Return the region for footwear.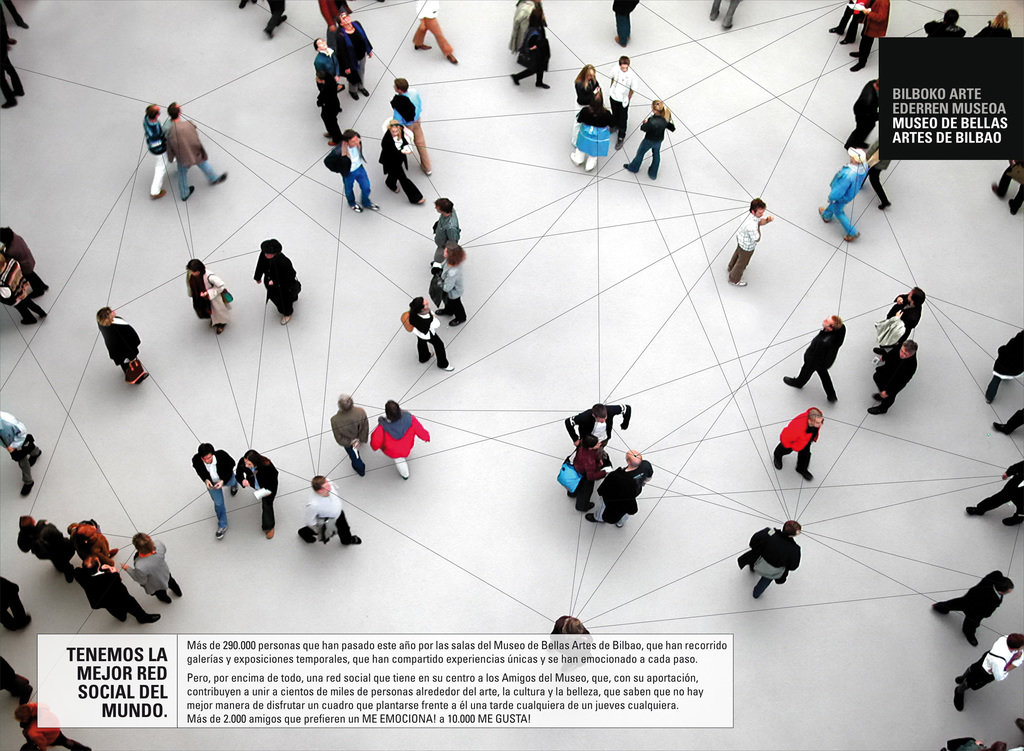
bbox(321, 129, 330, 140).
